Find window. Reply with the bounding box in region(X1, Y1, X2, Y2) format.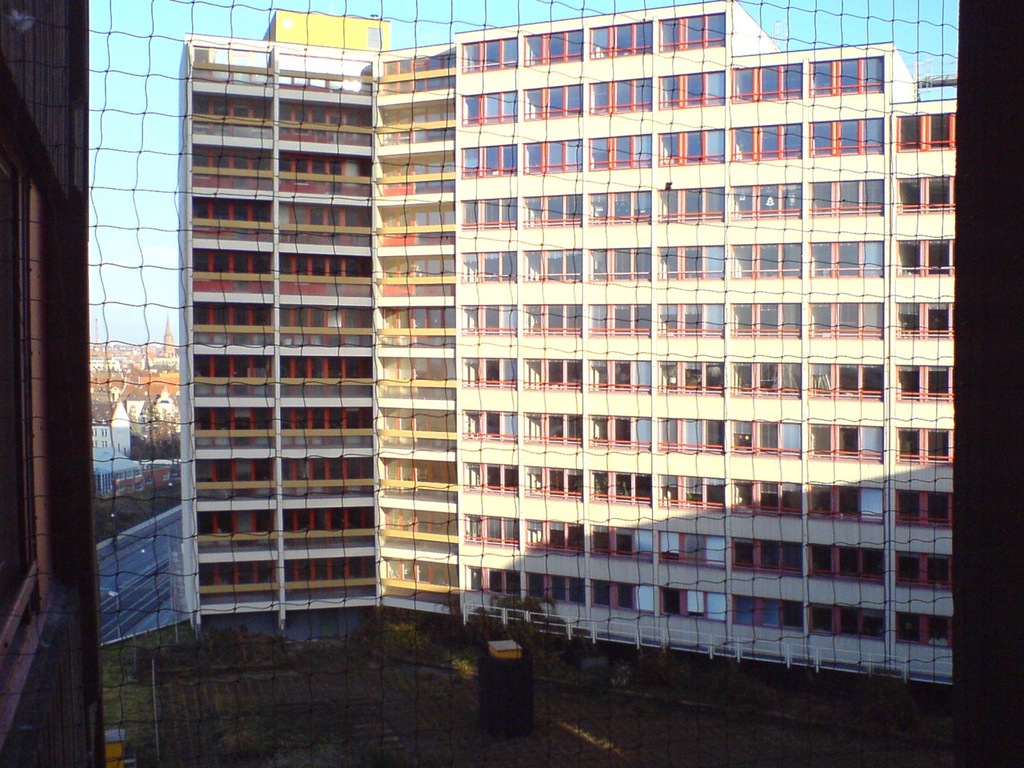
region(195, 452, 381, 614).
